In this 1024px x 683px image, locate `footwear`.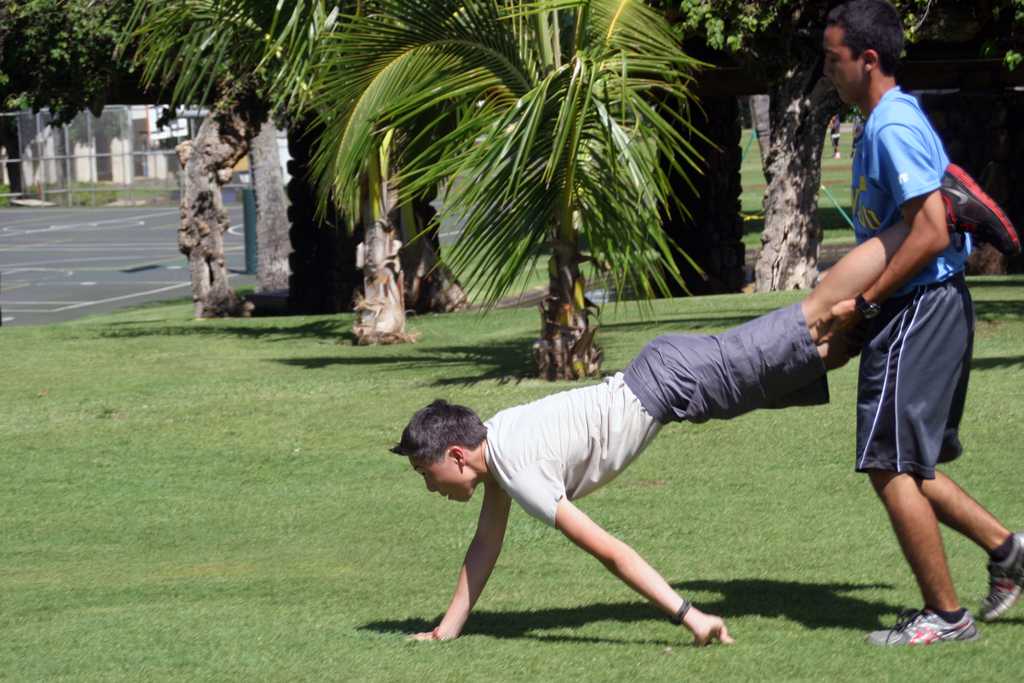
Bounding box: BBox(934, 158, 1023, 258).
